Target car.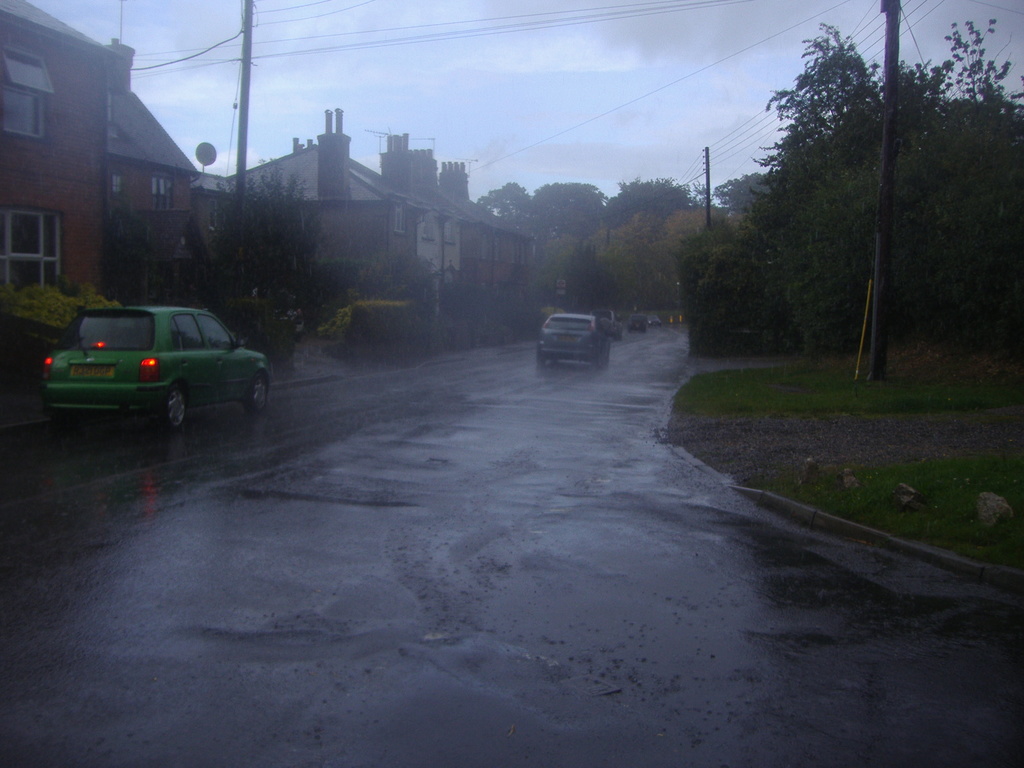
Target region: box(648, 314, 660, 328).
